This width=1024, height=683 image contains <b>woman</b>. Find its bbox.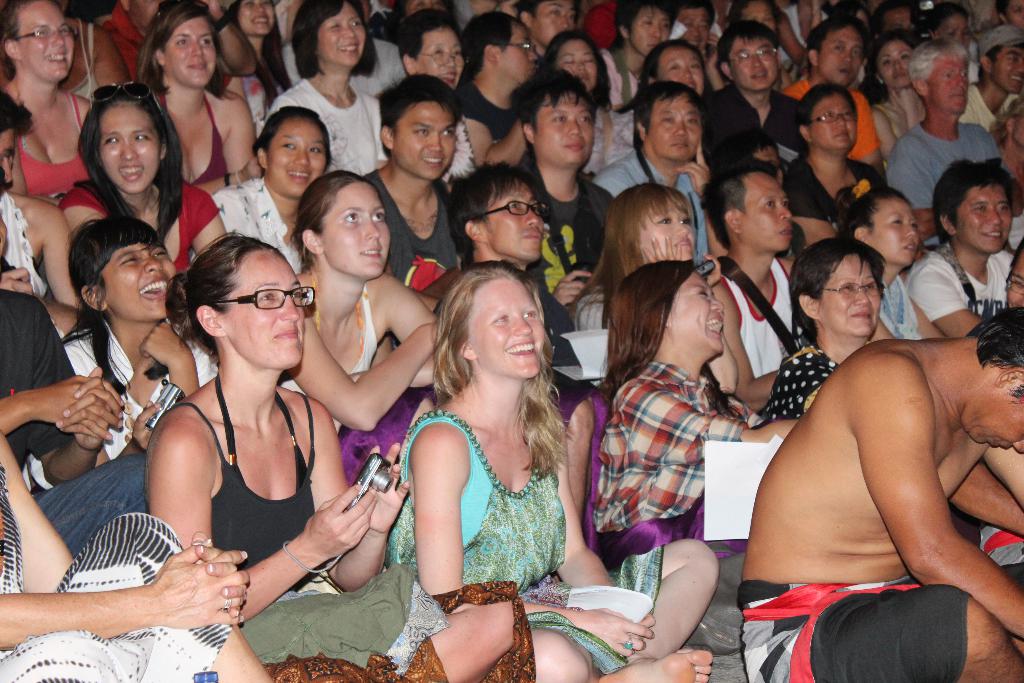
188/104/336/273.
